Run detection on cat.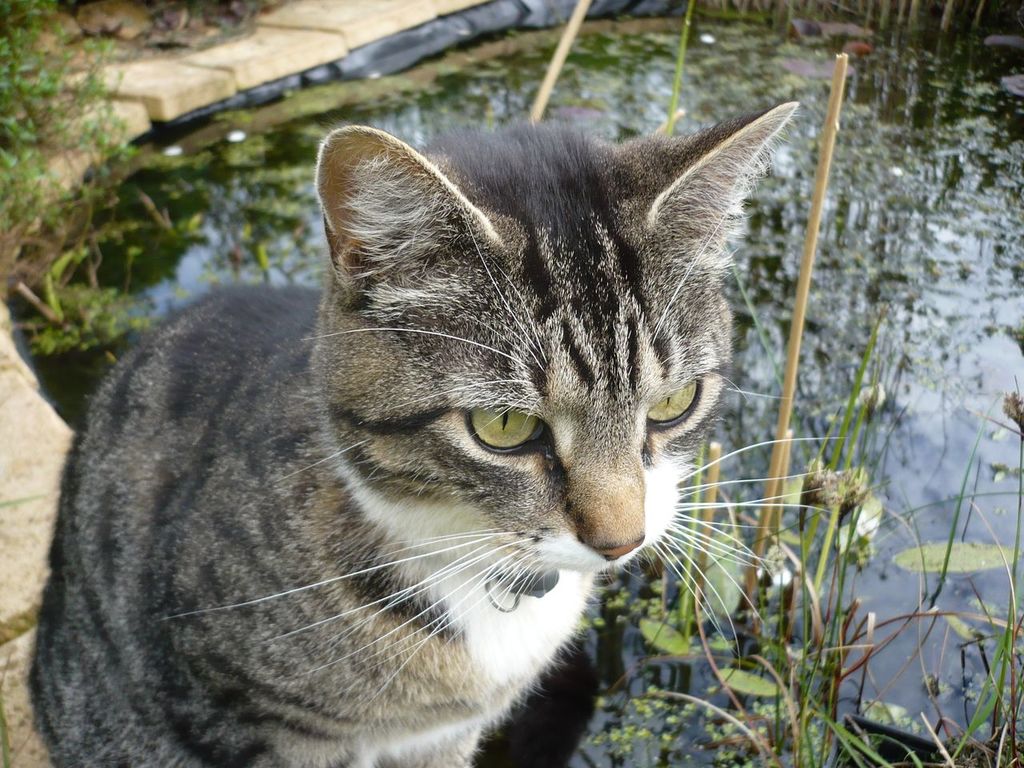
Result: box=[23, 101, 845, 767].
